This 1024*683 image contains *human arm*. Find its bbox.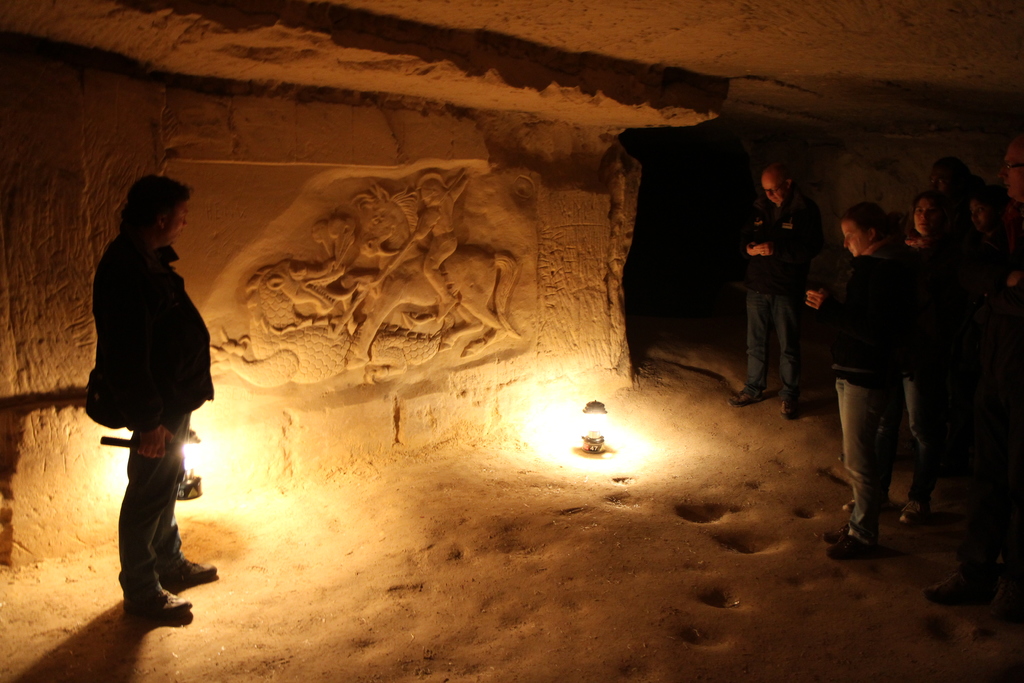
bbox(124, 260, 179, 456).
